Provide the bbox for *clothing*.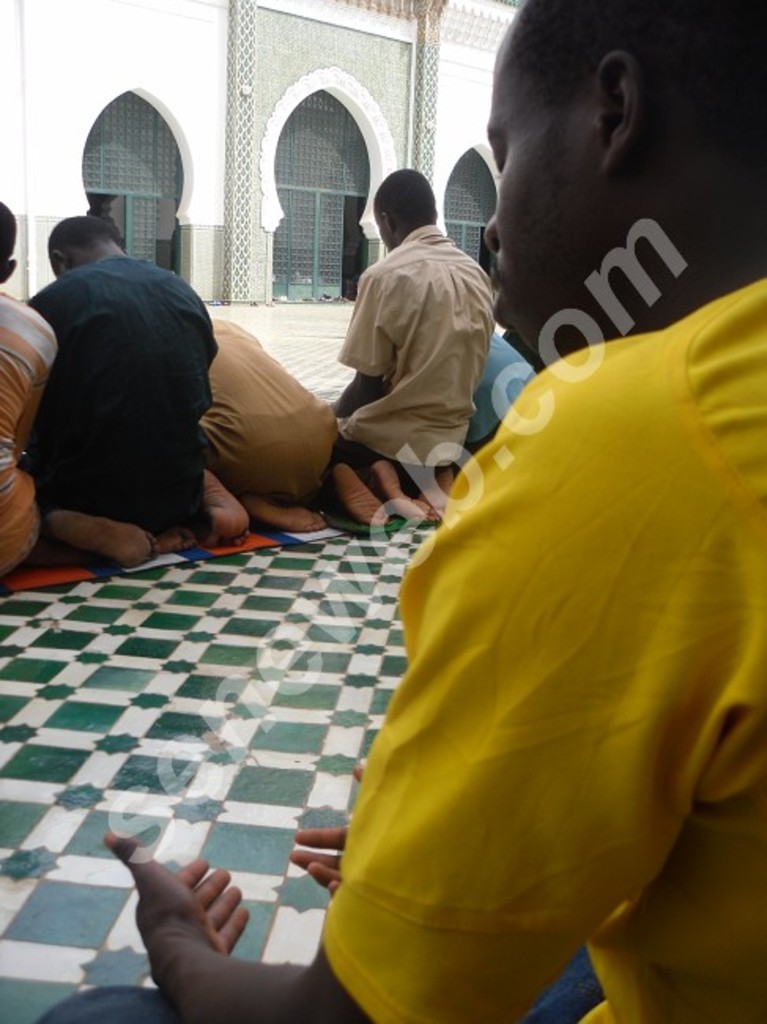
x1=466, y1=328, x2=539, y2=447.
